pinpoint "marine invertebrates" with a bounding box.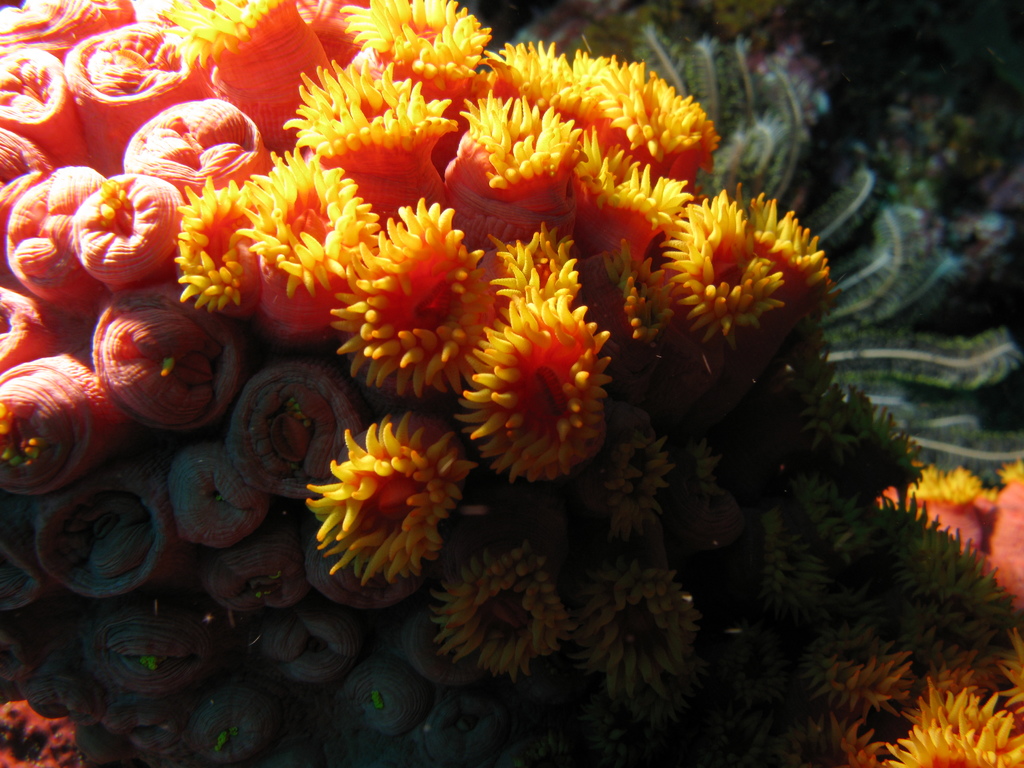
{"x1": 559, "y1": 426, "x2": 724, "y2": 558}.
